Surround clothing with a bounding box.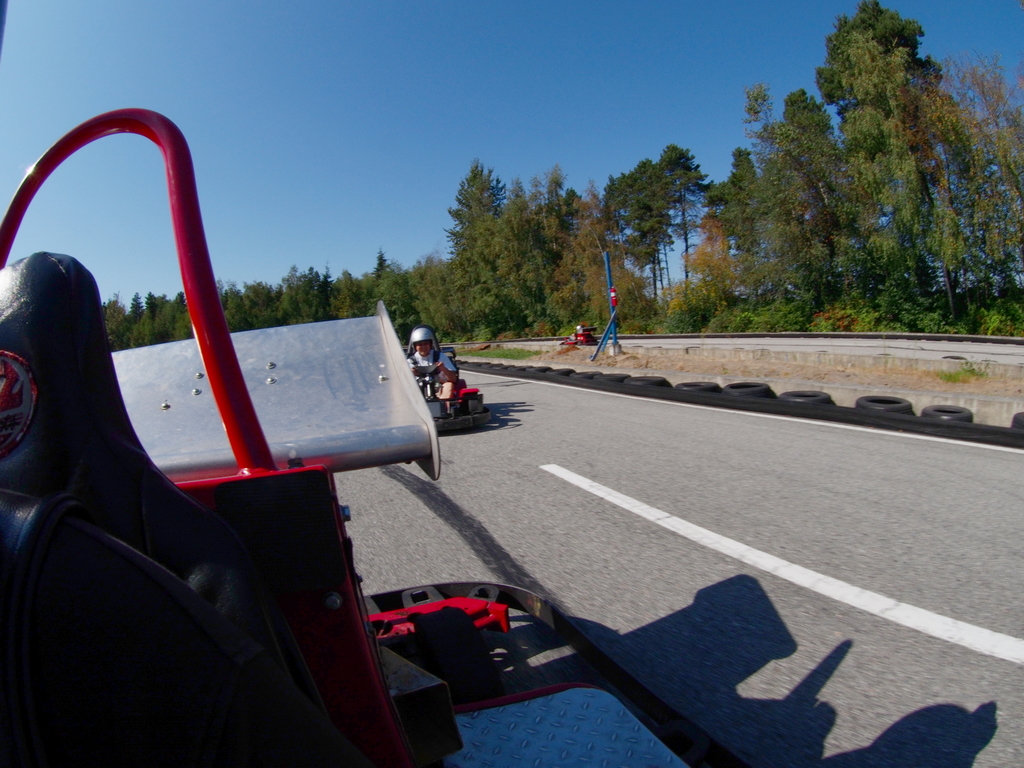
[left=406, top=351, right=454, bottom=374].
